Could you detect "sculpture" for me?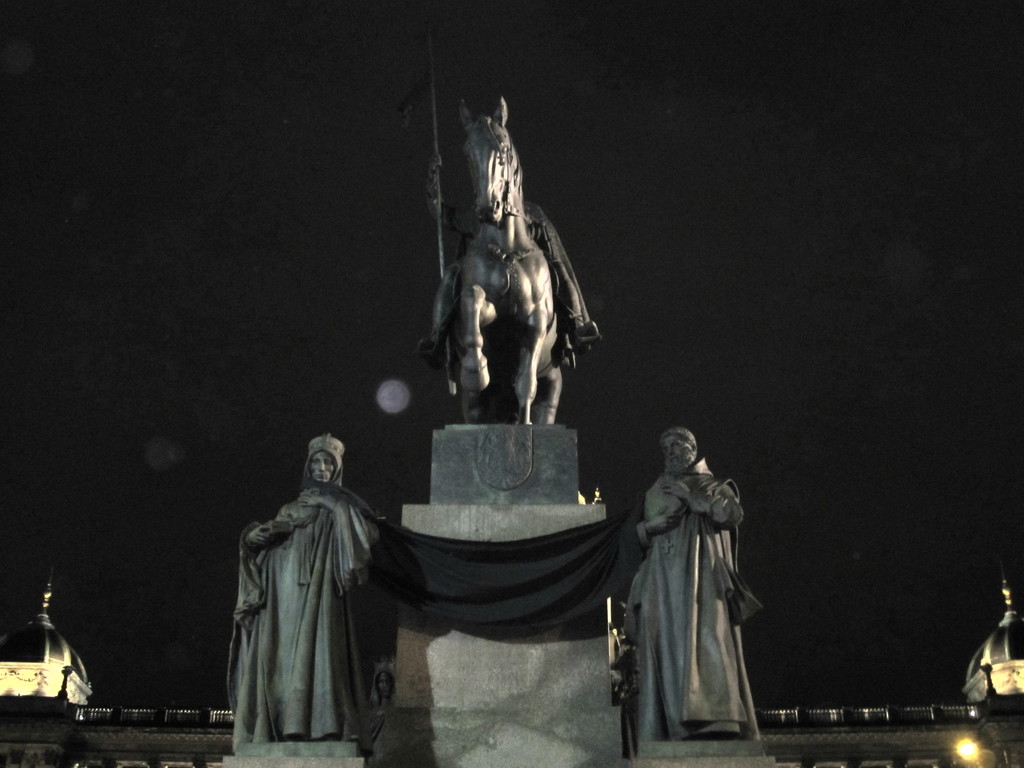
Detection result: <box>627,424,749,744</box>.
